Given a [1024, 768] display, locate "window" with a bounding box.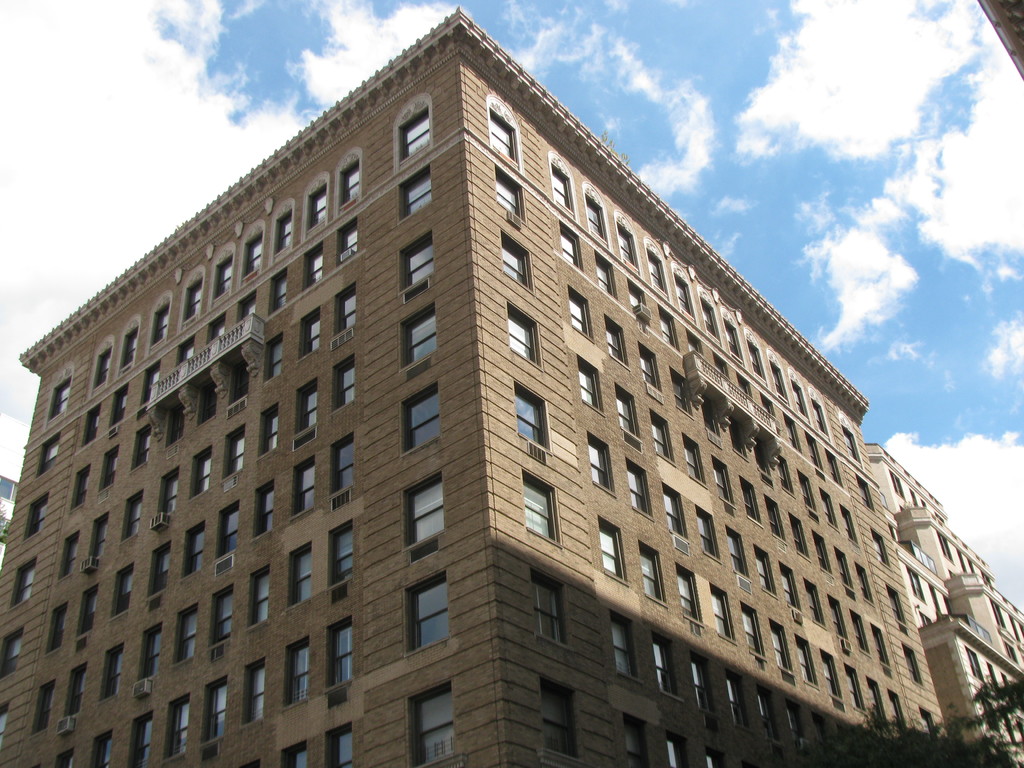
Located: 124 496 139 540.
